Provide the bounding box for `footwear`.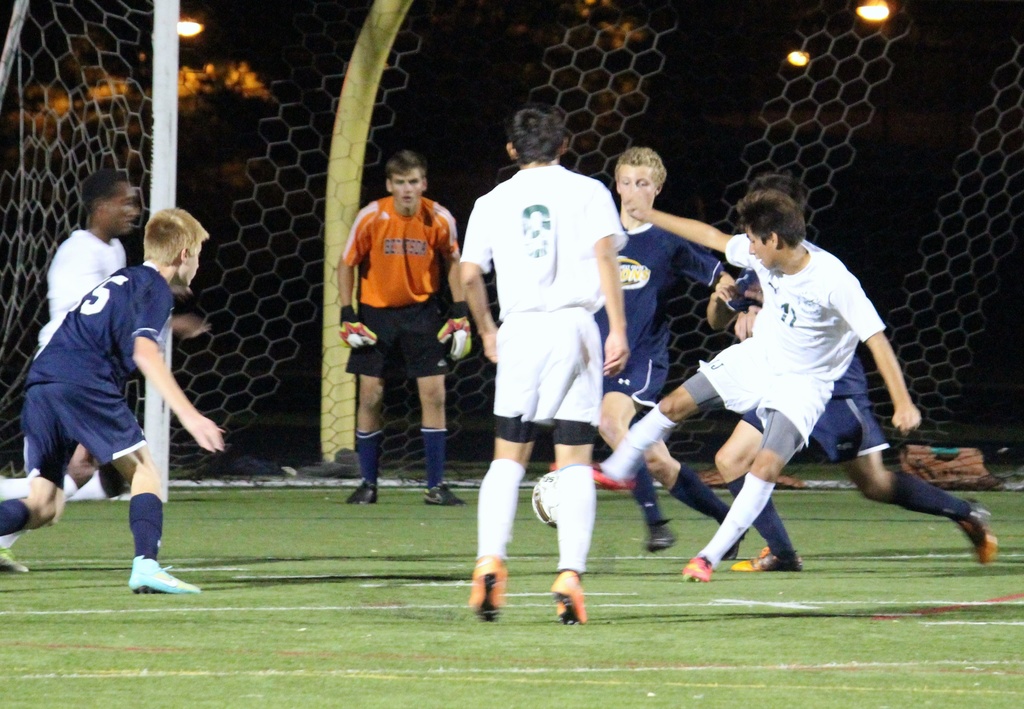
l=125, t=553, r=201, b=593.
